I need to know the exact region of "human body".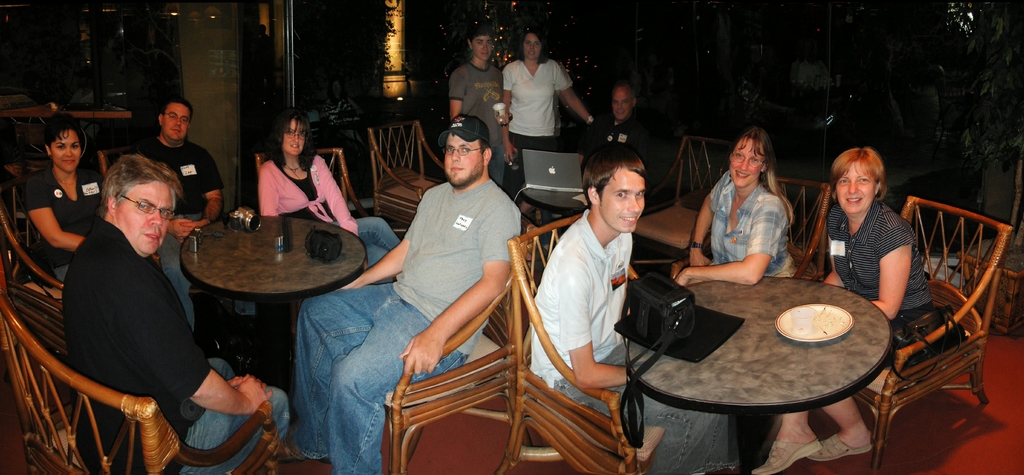
Region: 292:115:519:474.
